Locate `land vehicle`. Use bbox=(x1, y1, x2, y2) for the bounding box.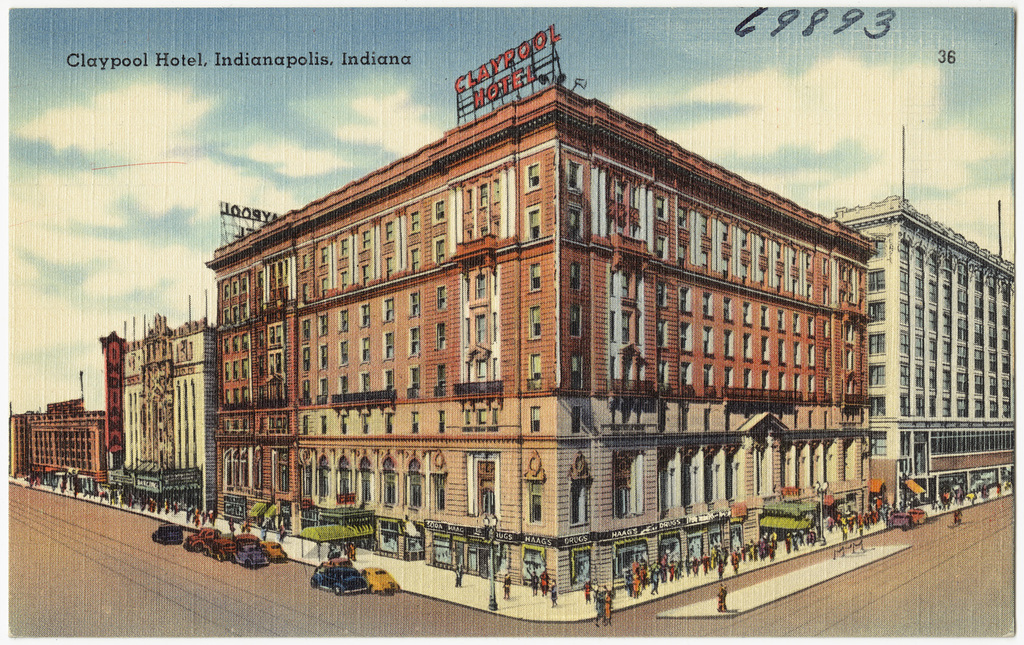
bbox=(151, 522, 182, 546).
